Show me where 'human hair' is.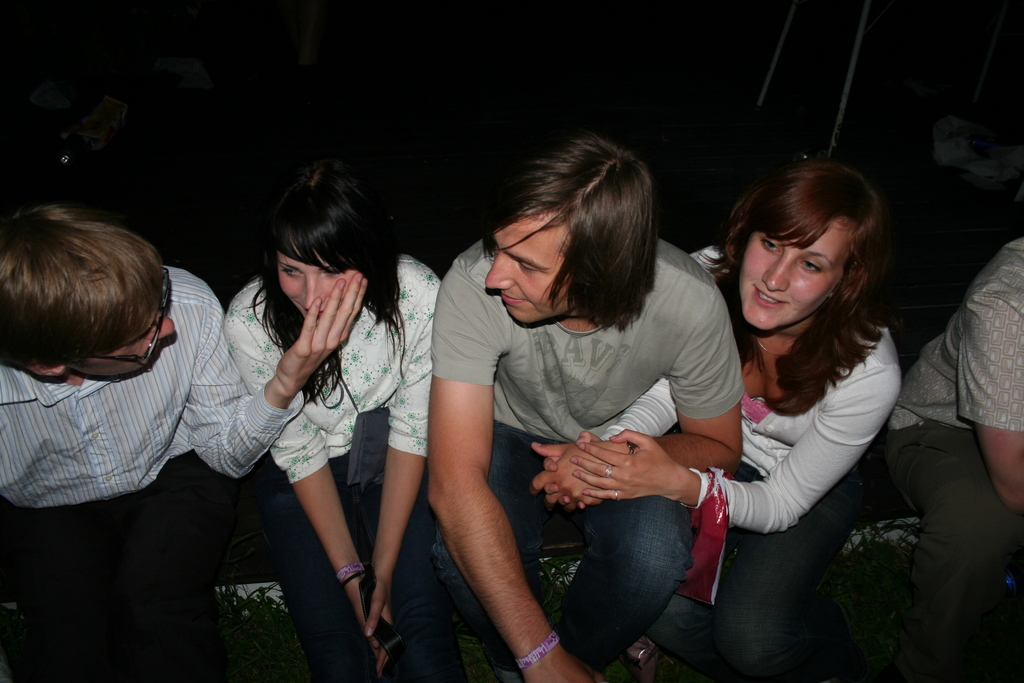
'human hair' is at l=0, t=204, r=170, b=377.
